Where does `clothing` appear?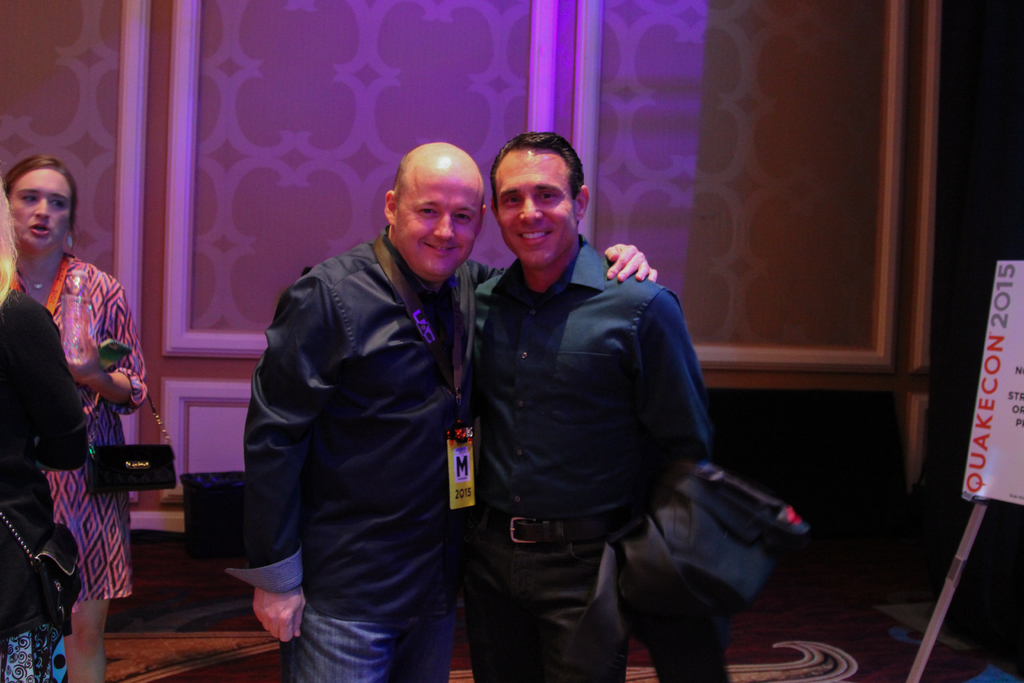
Appears at bbox=[10, 255, 147, 599].
